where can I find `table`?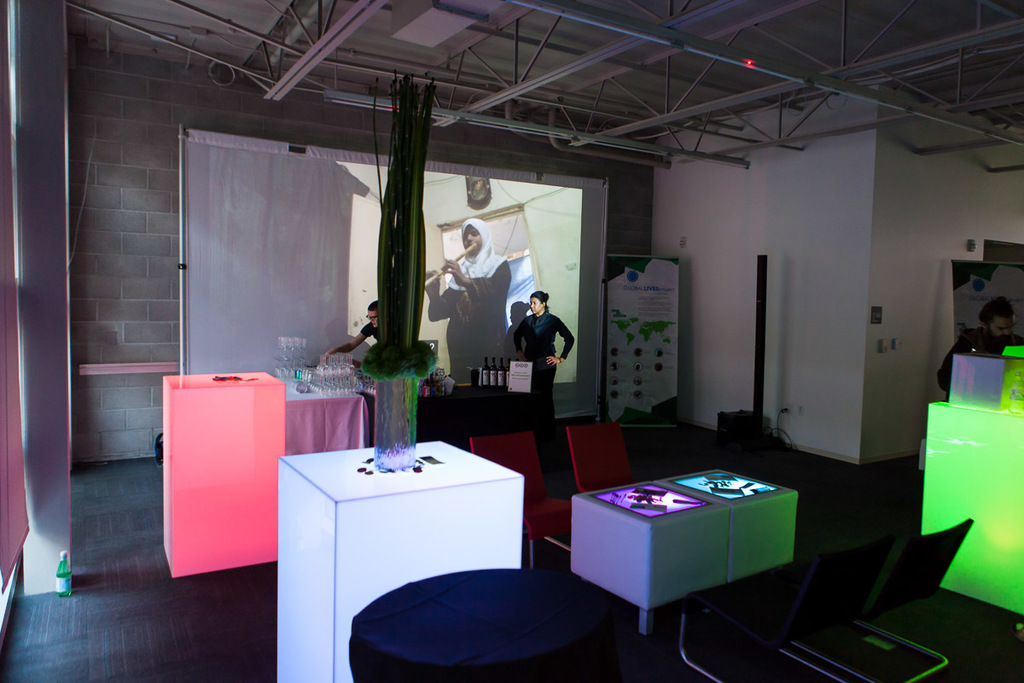
You can find it at crop(567, 470, 797, 634).
